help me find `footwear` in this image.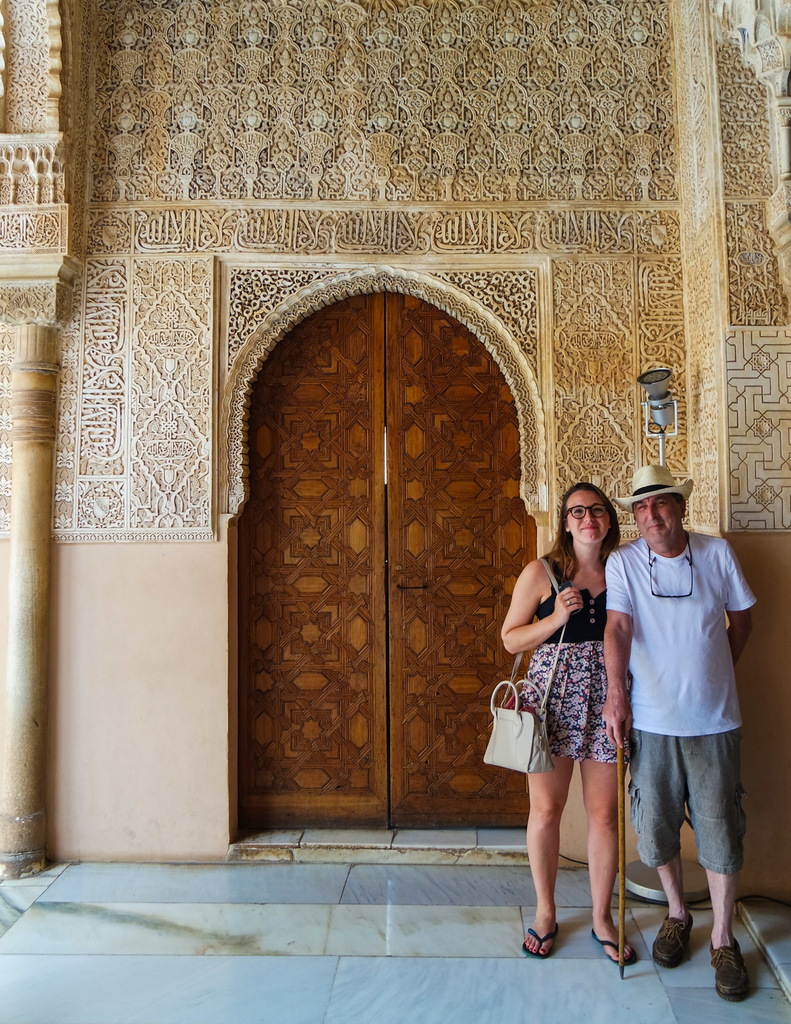
Found it: (713, 931, 750, 1004).
